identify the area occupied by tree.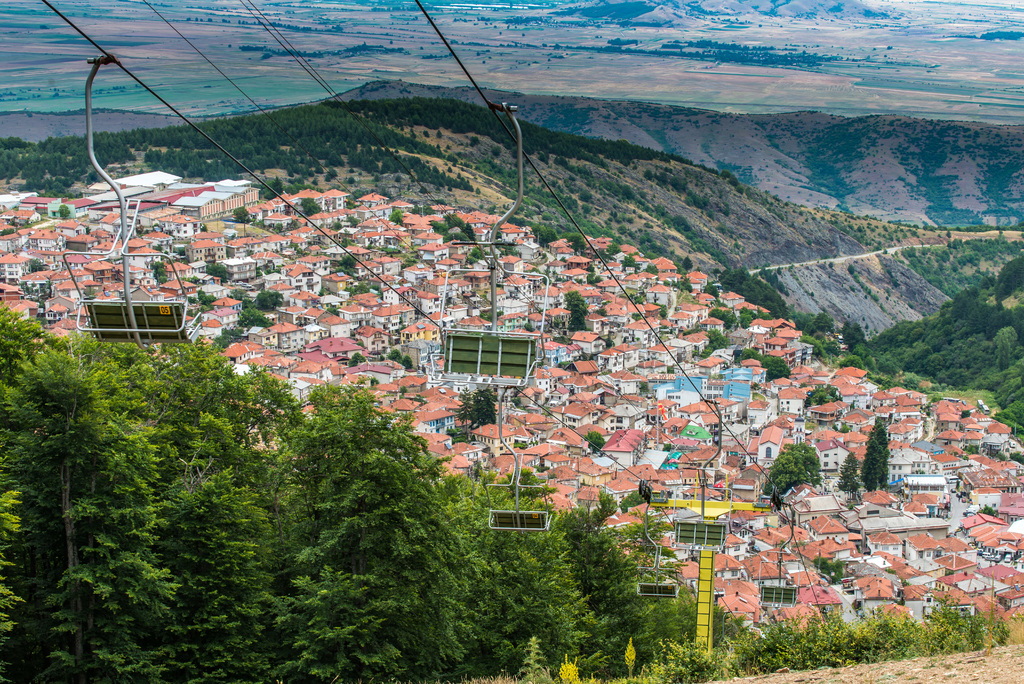
Area: crop(681, 587, 733, 640).
